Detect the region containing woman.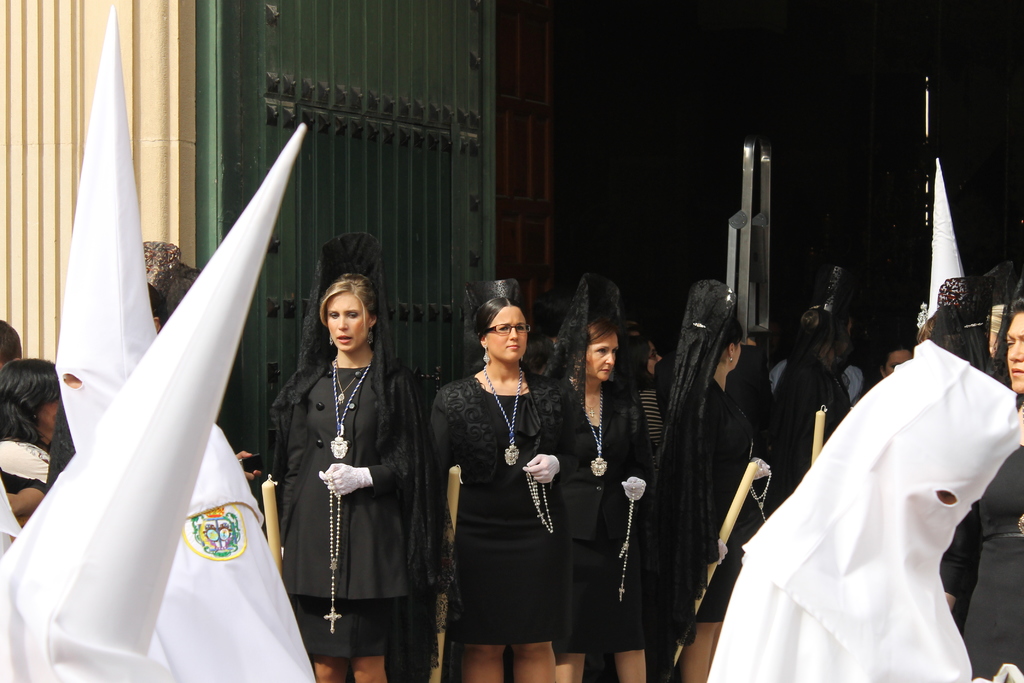
bbox=(761, 308, 851, 459).
